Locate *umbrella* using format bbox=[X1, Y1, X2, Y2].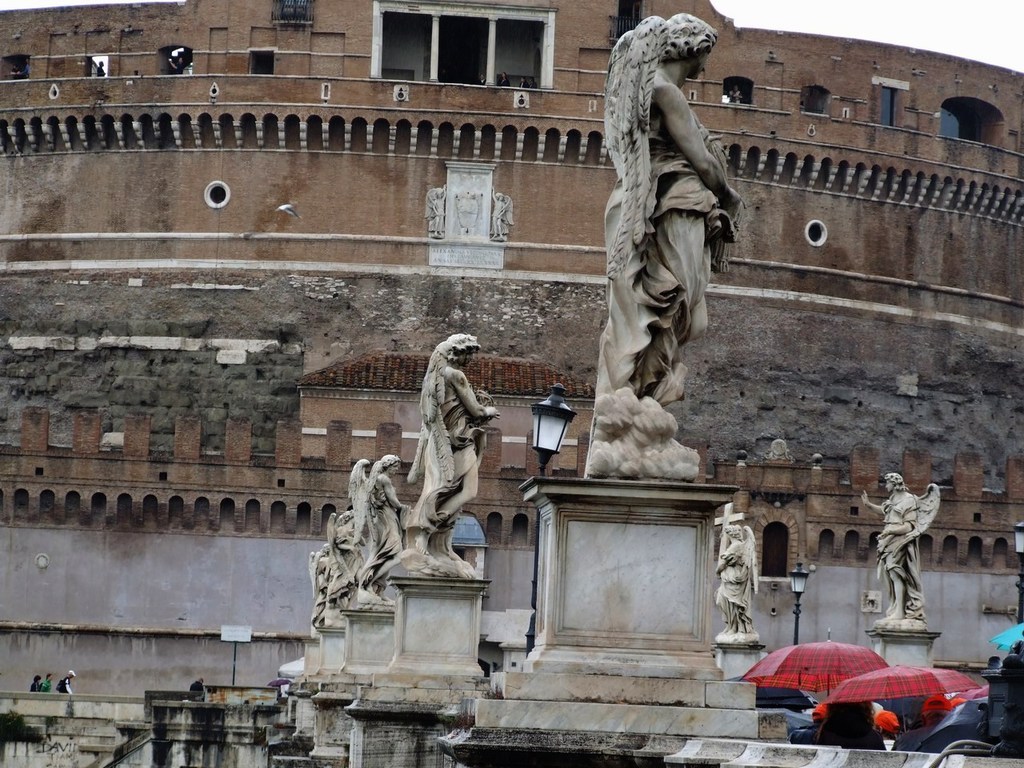
bbox=[990, 622, 1023, 652].
